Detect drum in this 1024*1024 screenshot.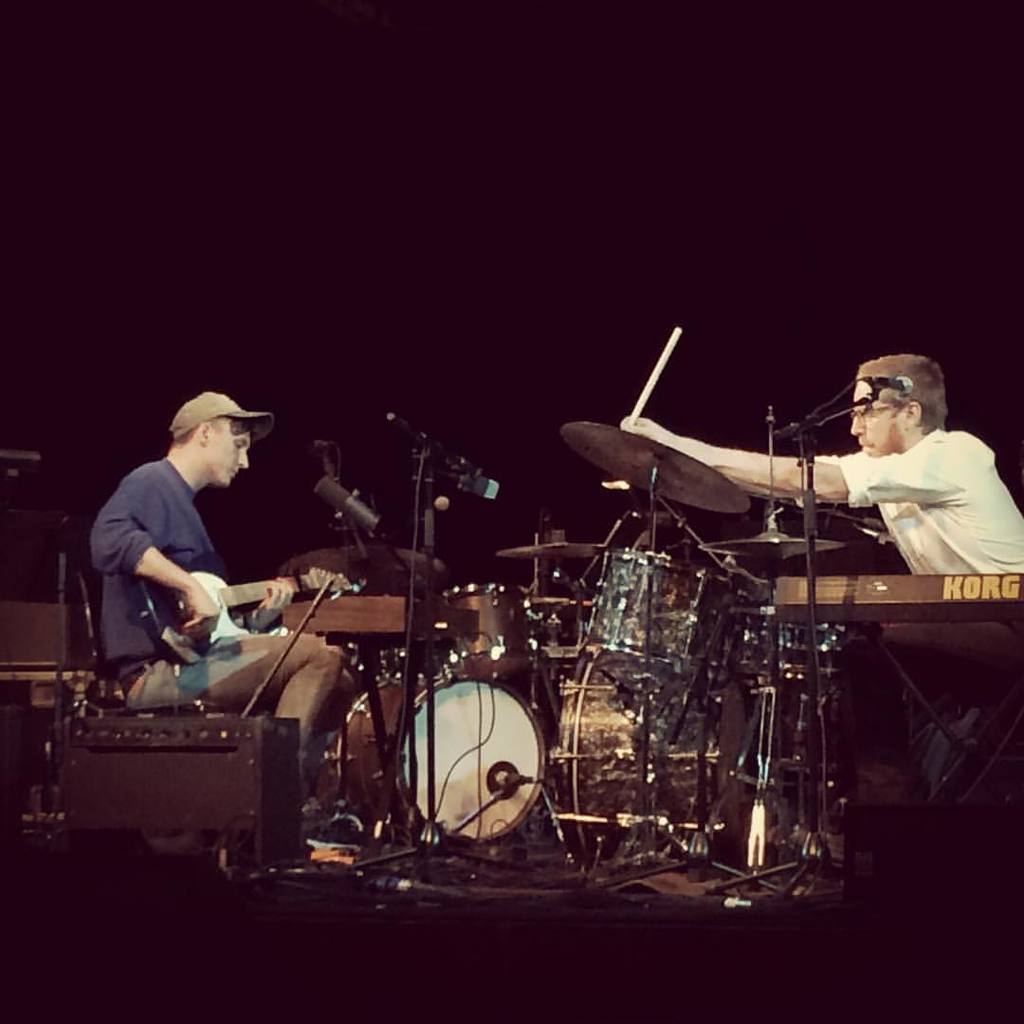
Detection: BBox(335, 675, 540, 849).
